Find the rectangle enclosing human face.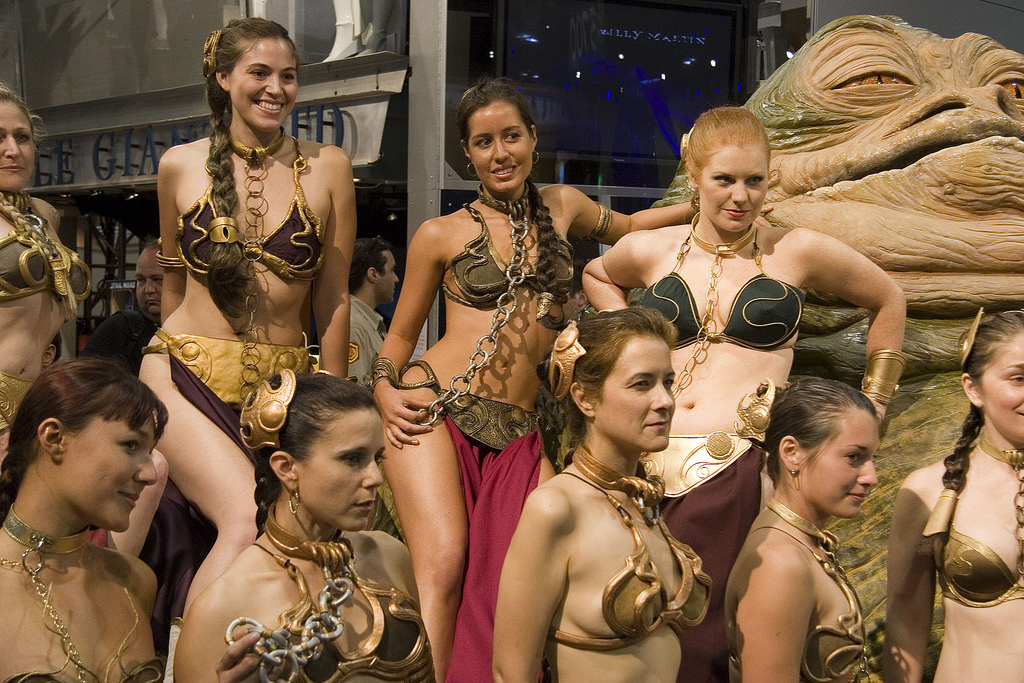
crop(0, 101, 35, 191).
